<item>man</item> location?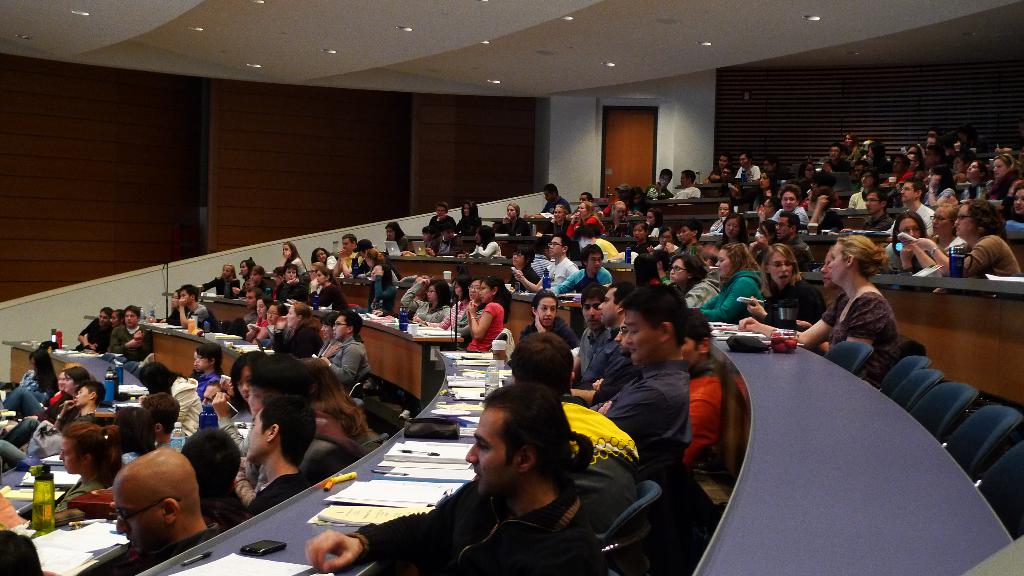
<region>108, 305, 150, 370</region>
